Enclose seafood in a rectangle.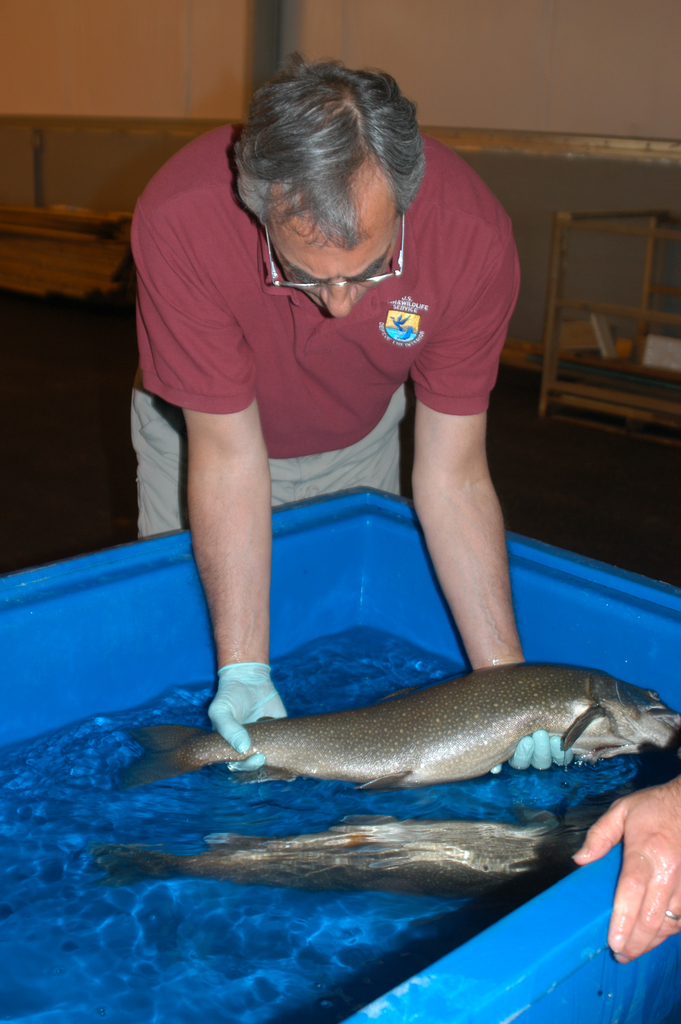
[89,818,588,890].
